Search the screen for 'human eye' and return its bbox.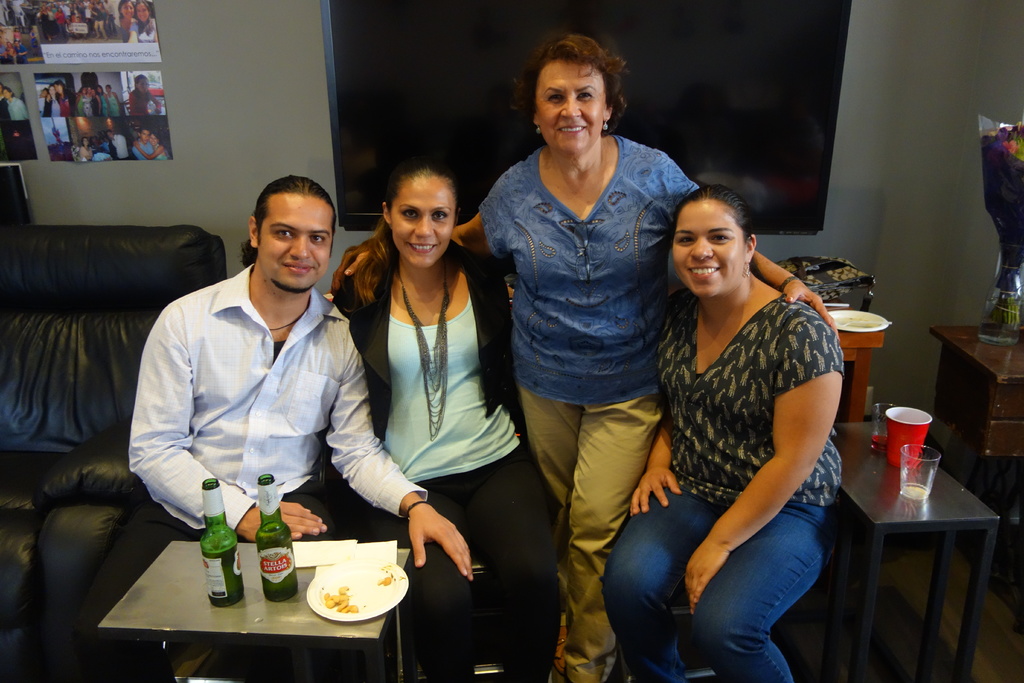
Found: l=676, t=236, r=698, b=242.
